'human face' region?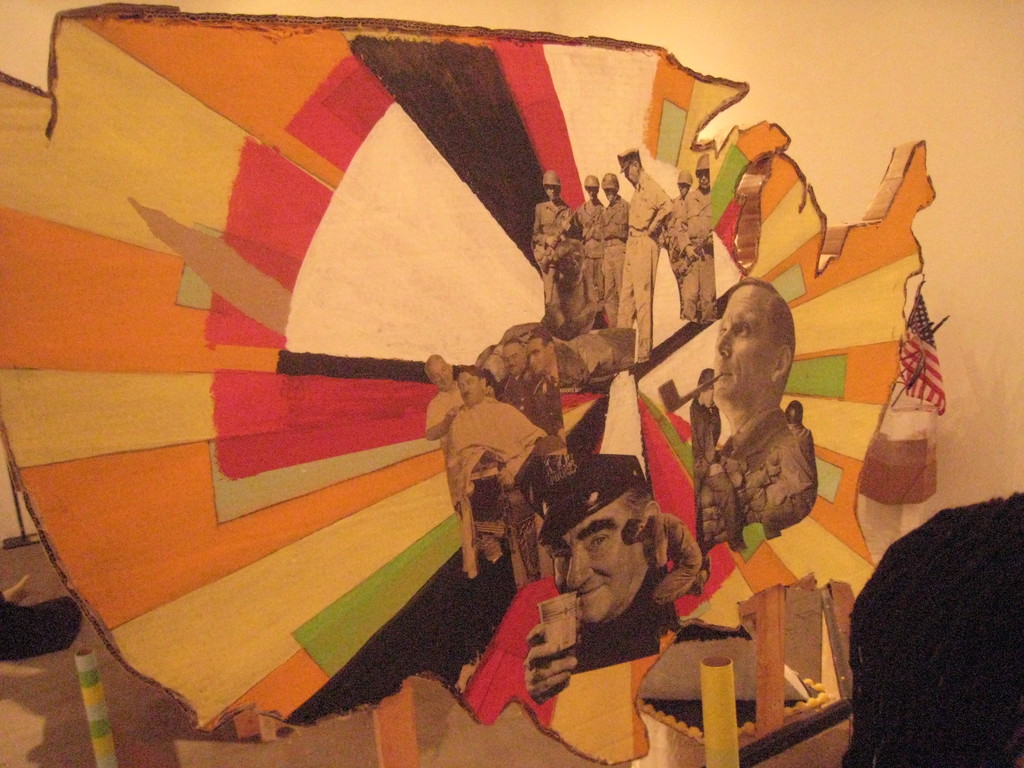
detection(457, 371, 478, 405)
